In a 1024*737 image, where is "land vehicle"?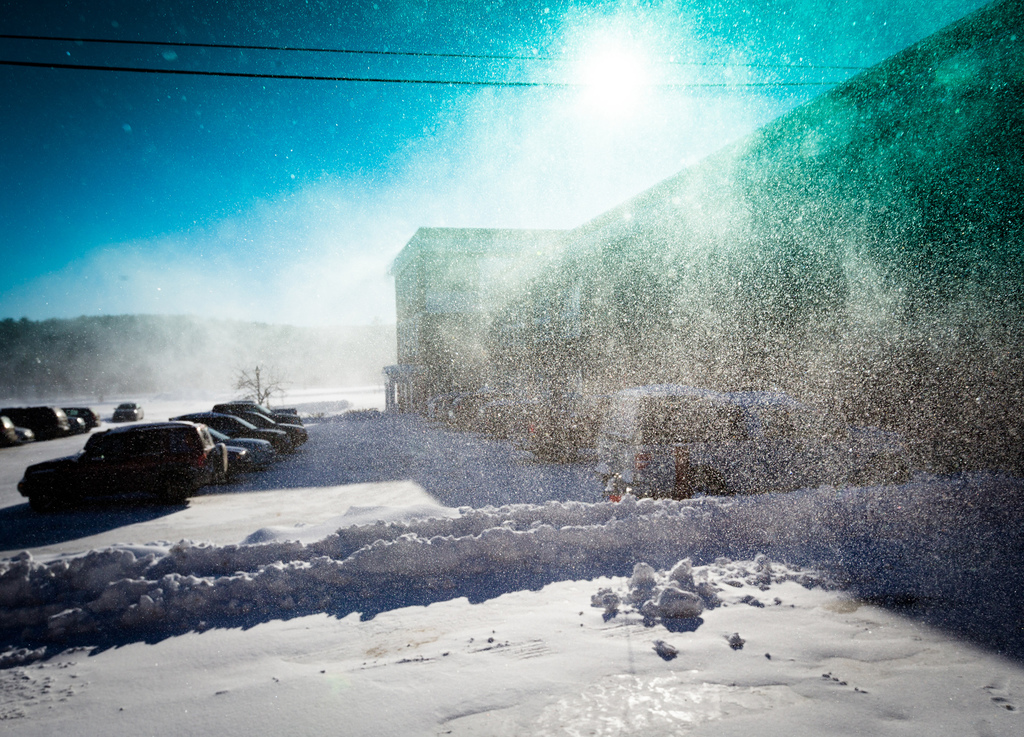
left=221, top=443, right=253, bottom=484.
